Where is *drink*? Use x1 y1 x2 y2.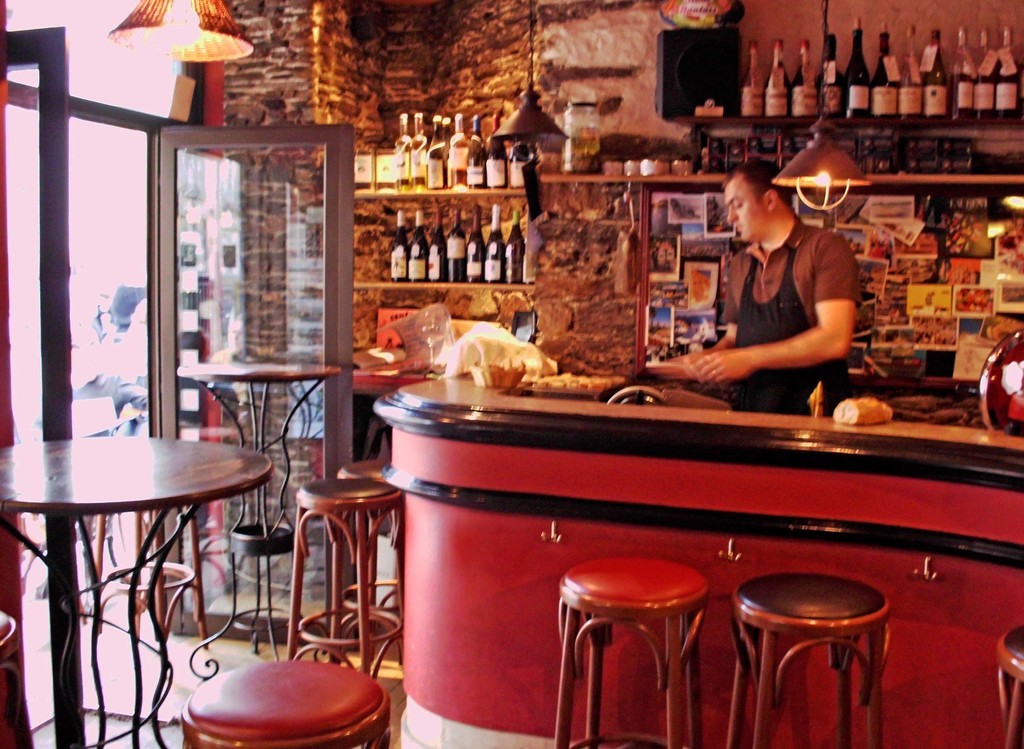
997 61 1020 117.
